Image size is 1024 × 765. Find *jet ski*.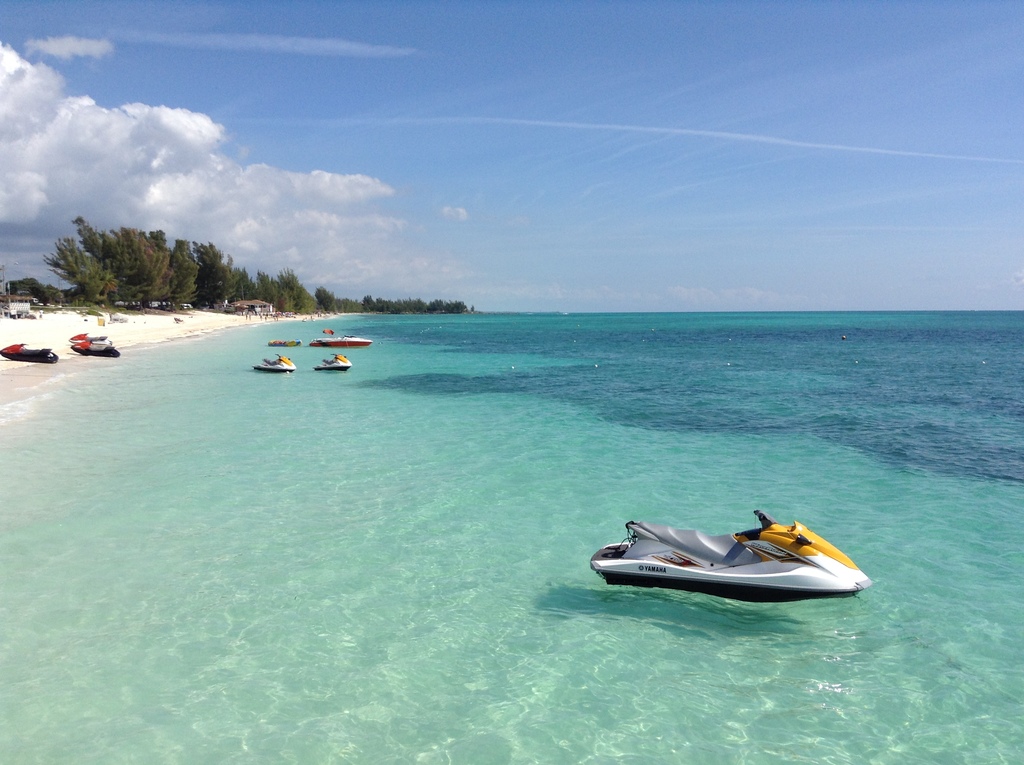
bbox=[589, 508, 870, 603].
